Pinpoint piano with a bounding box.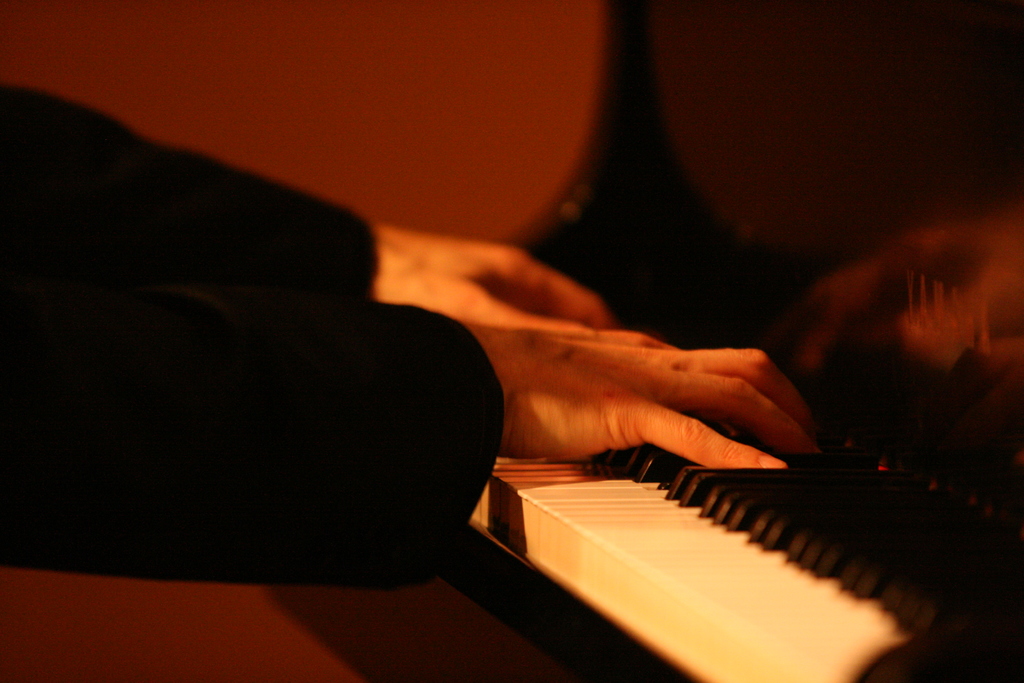
(x1=243, y1=157, x2=1022, y2=682).
